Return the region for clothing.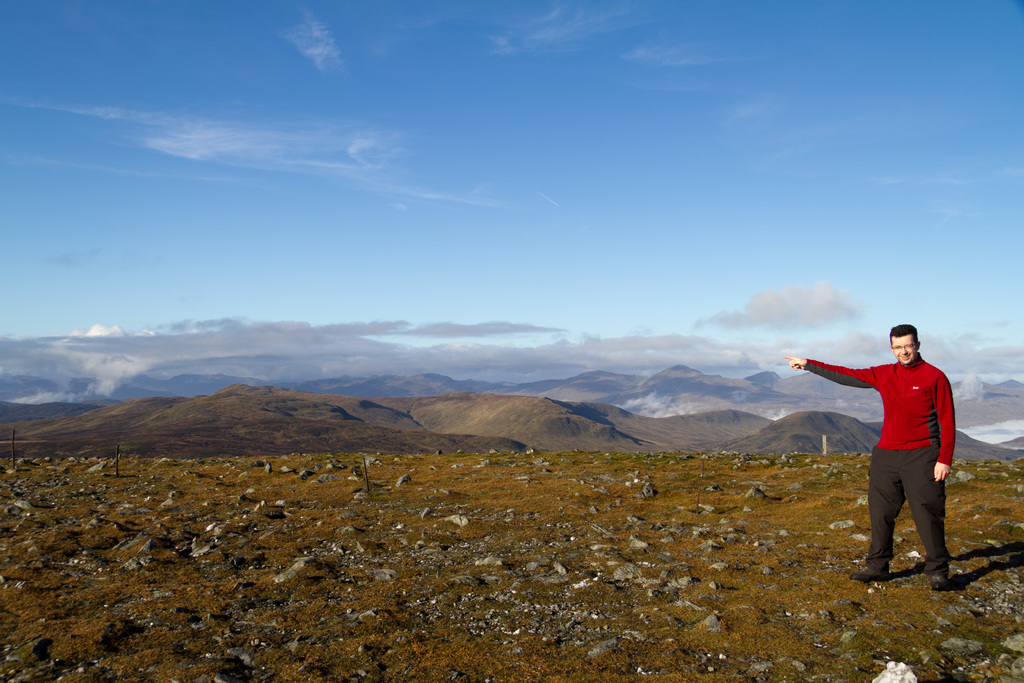
[left=823, top=338, right=968, bottom=557].
